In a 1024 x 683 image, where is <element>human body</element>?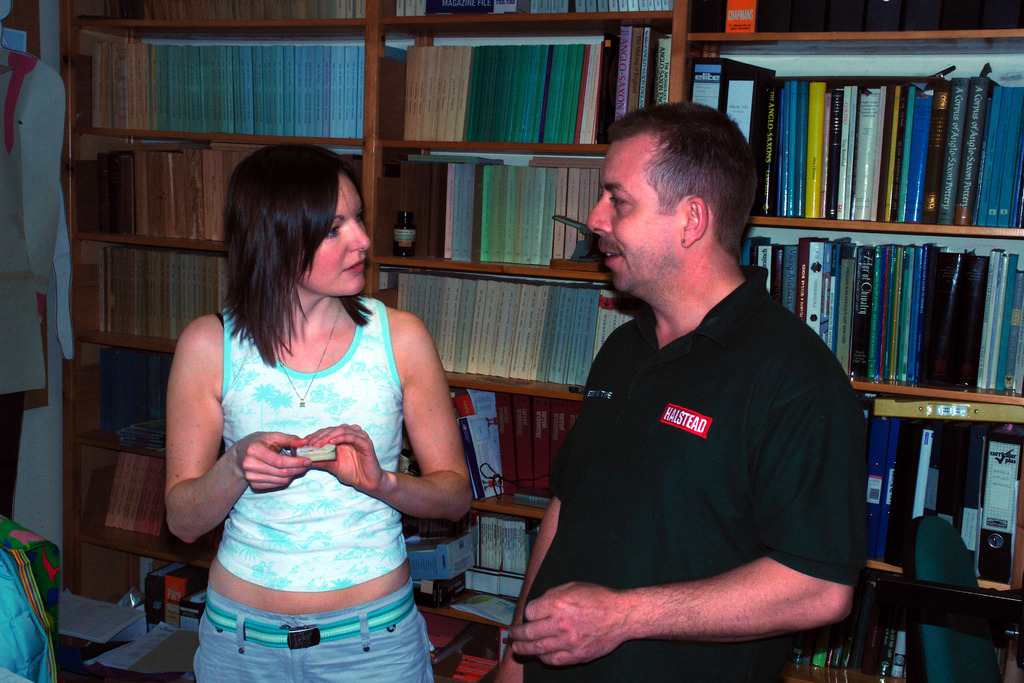
box=[535, 136, 872, 682].
